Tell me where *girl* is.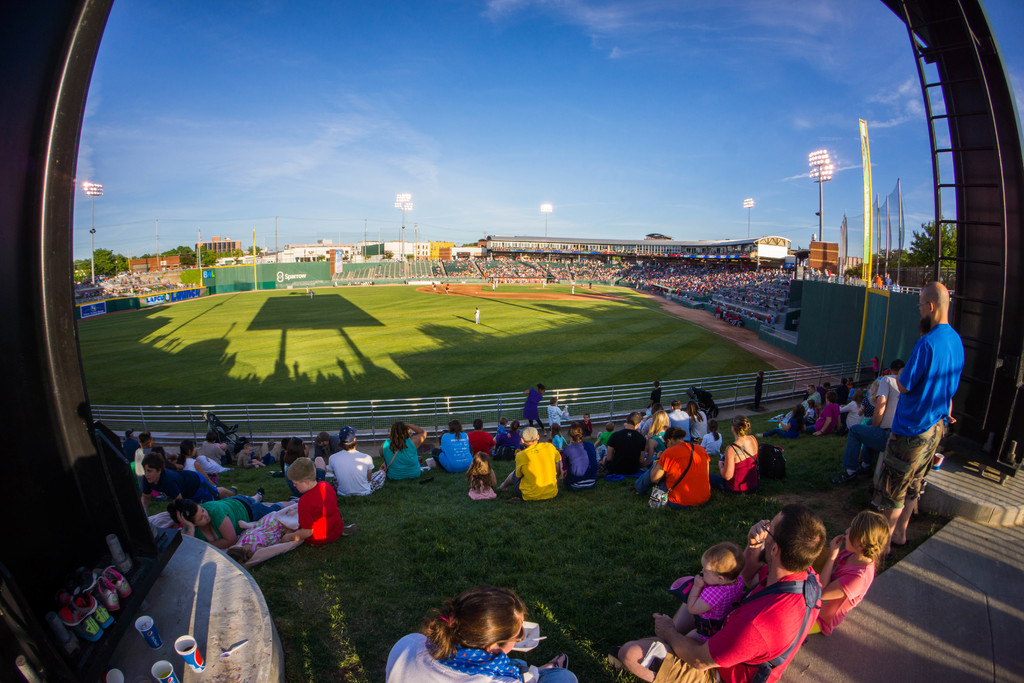
*girl* is at x1=464, y1=454, x2=496, y2=504.
